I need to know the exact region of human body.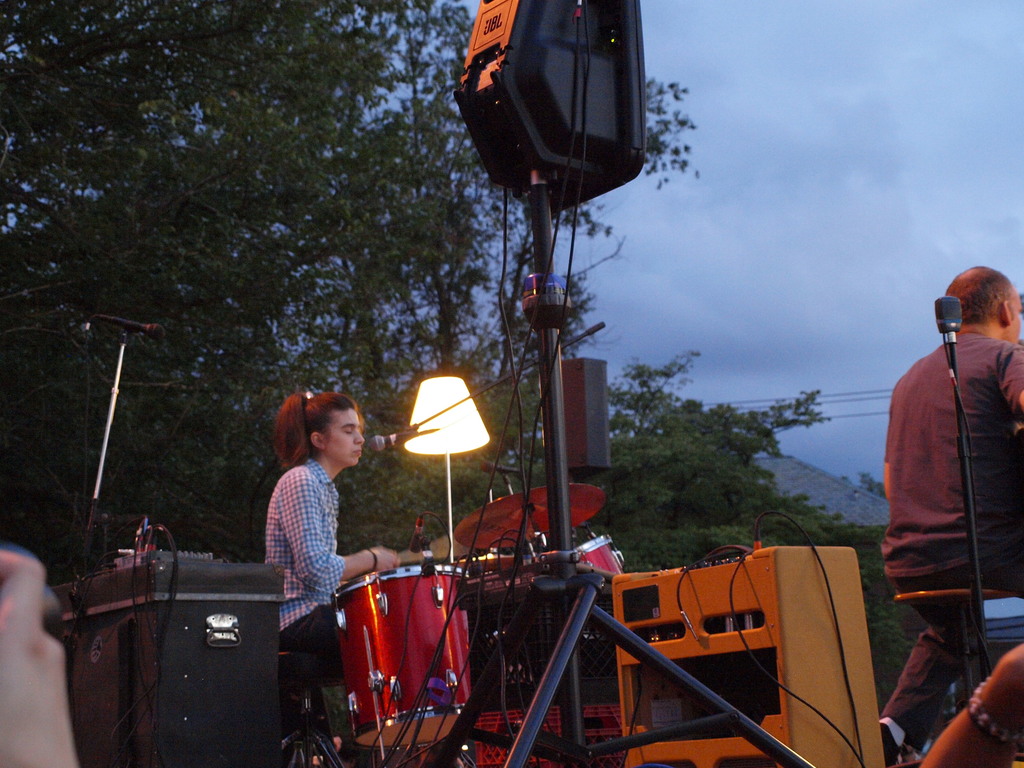
Region: detection(266, 390, 402, 663).
